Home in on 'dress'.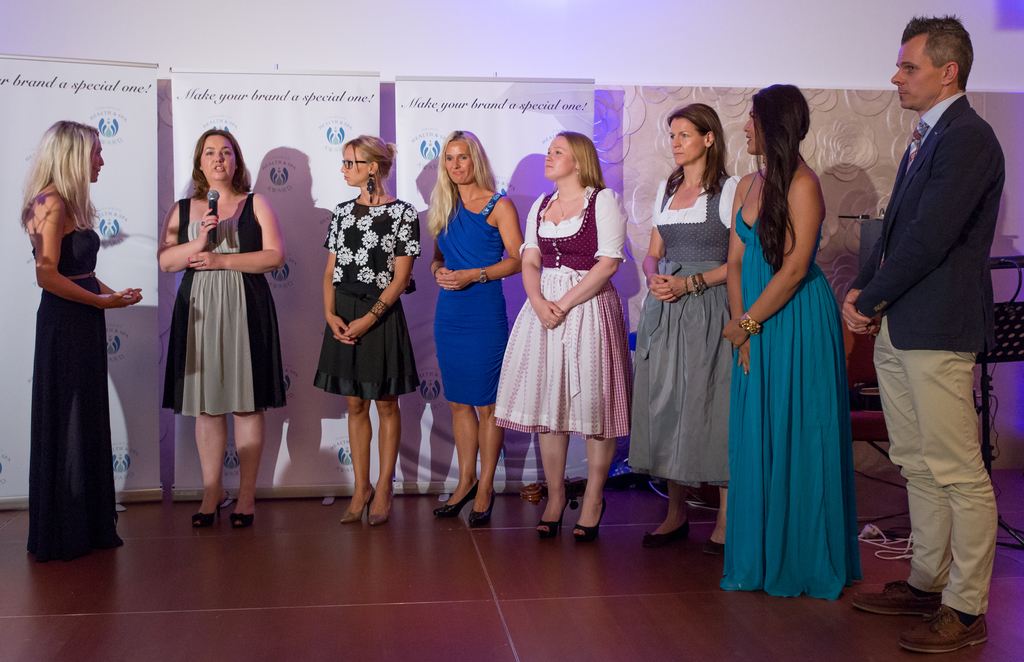
Homed in at box=[719, 171, 866, 599].
